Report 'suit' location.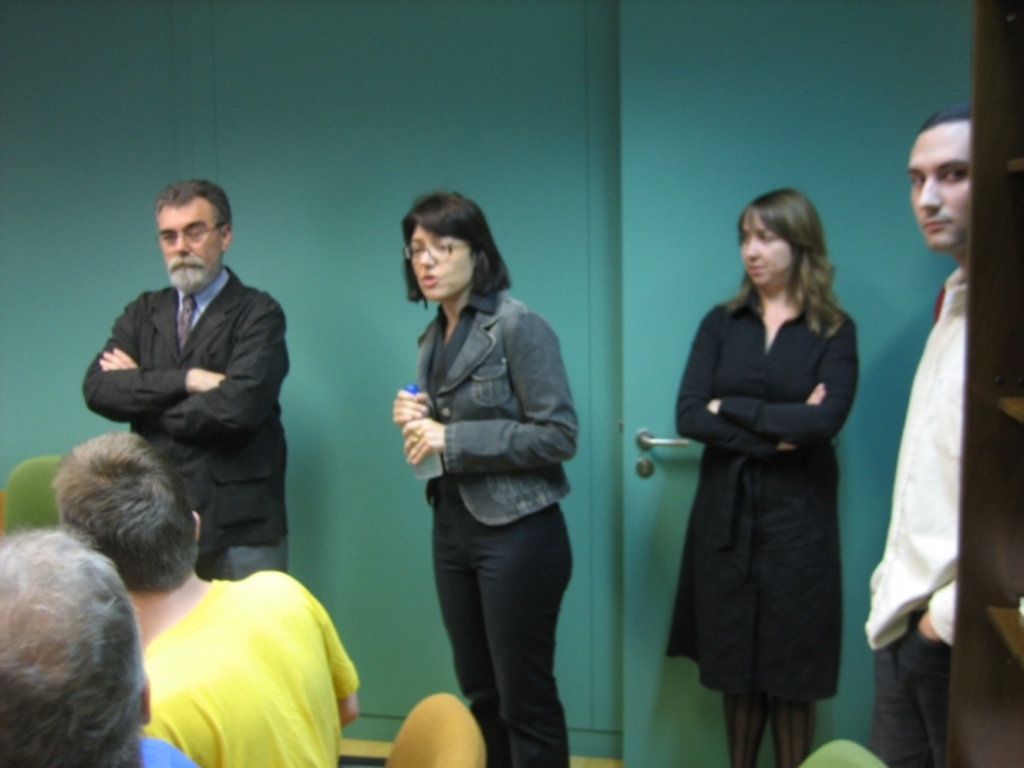
Report: [82,197,293,614].
